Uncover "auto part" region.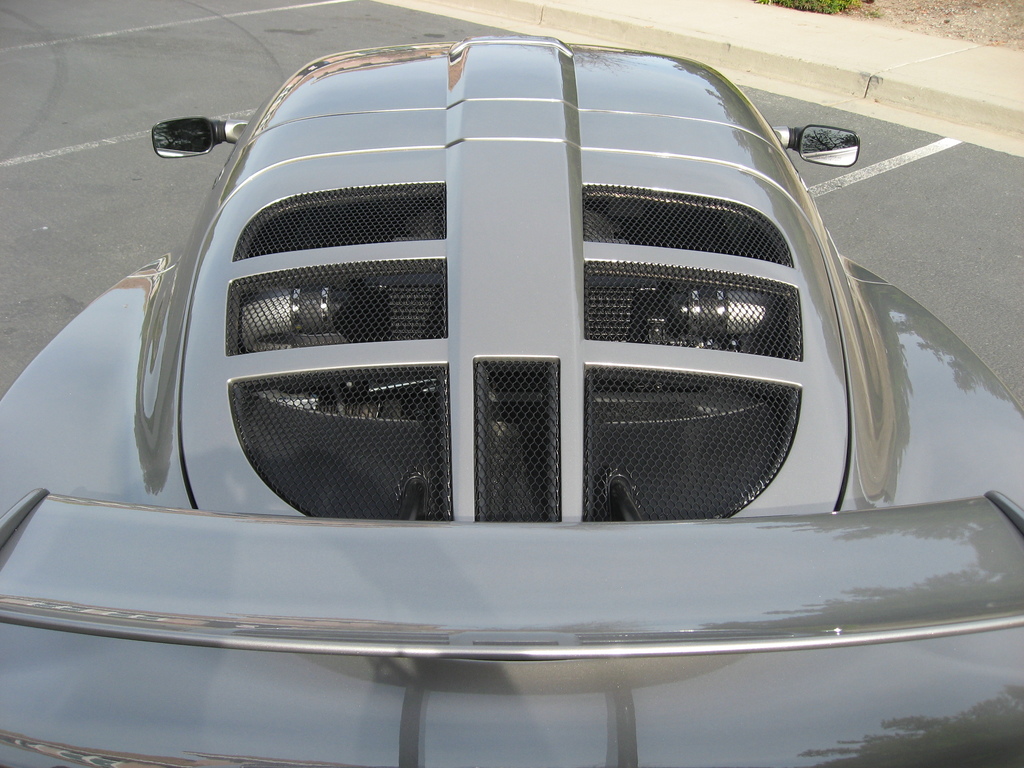
Uncovered: {"x1": 778, "y1": 126, "x2": 861, "y2": 175}.
